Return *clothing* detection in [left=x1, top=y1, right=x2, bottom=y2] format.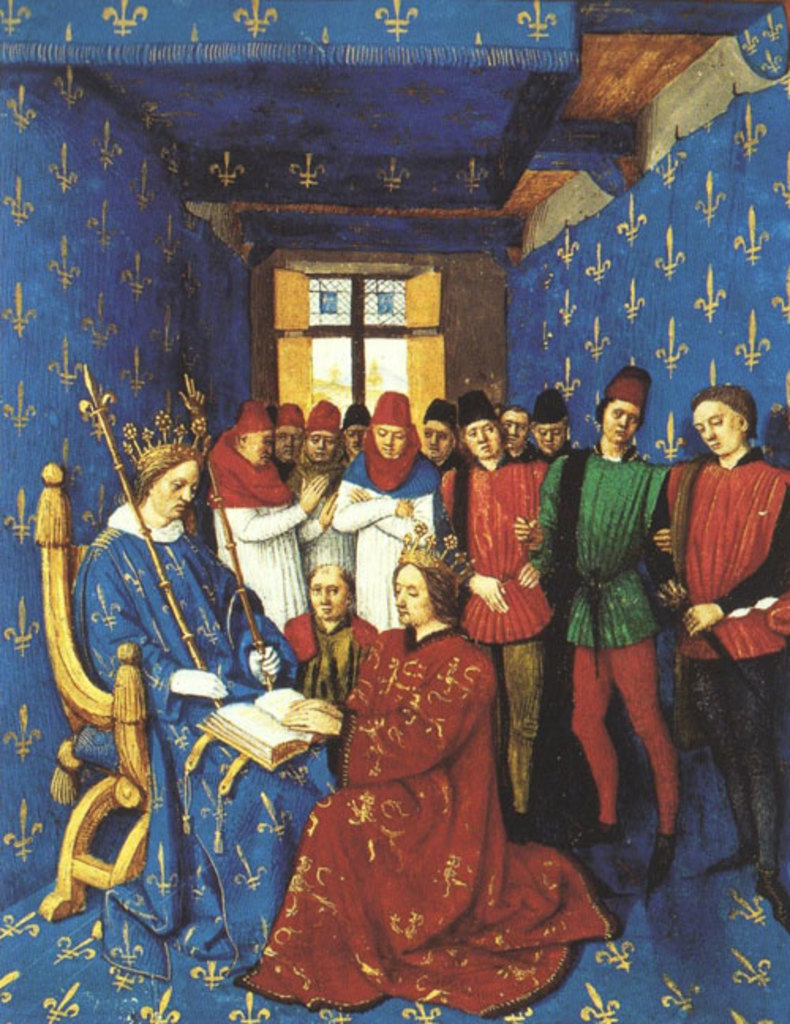
[left=269, top=602, right=400, bottom=698].
